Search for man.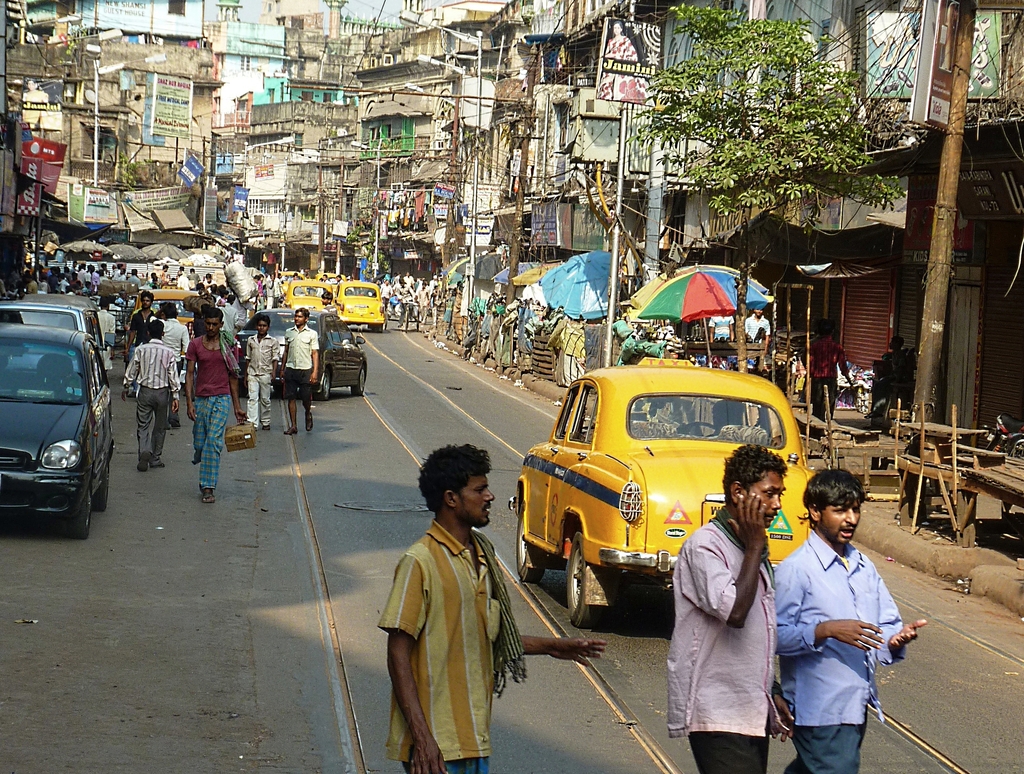
Found at [377,444,607,773].
